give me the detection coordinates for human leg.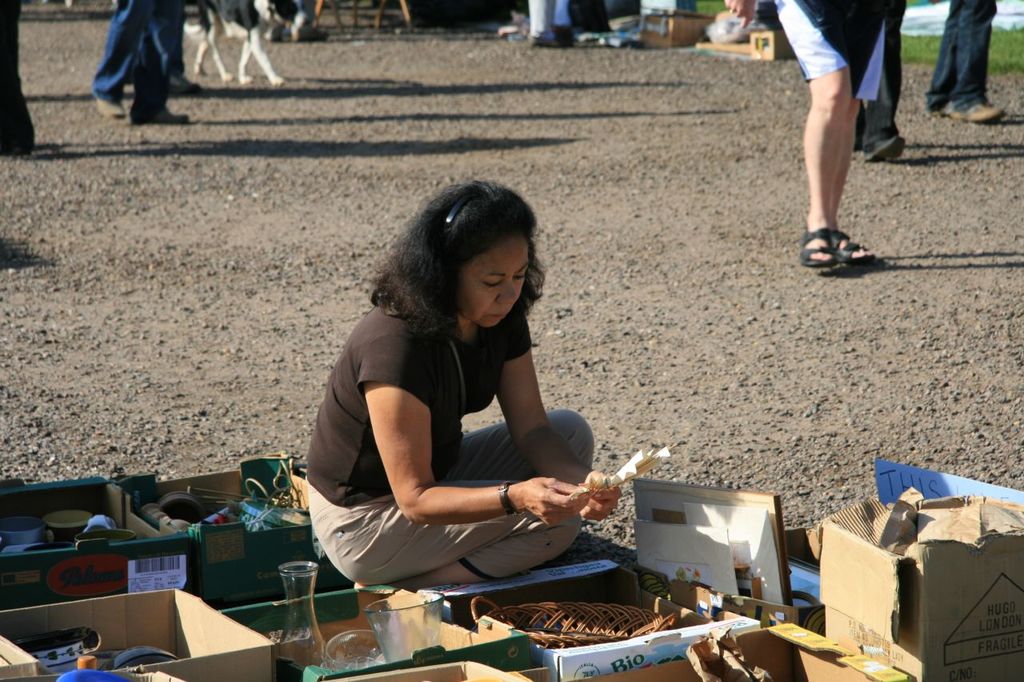
left=778, top=3, right=908, bottom=275.
